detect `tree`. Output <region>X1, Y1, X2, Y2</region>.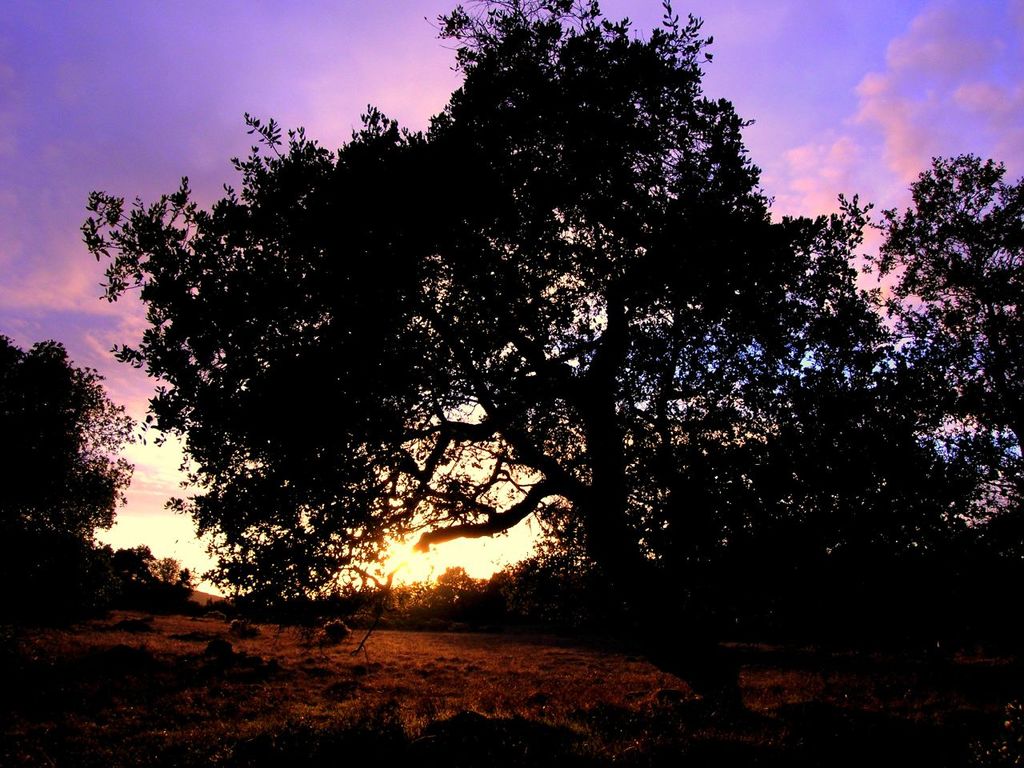
<region>78, 0, 825, 740</region>.
